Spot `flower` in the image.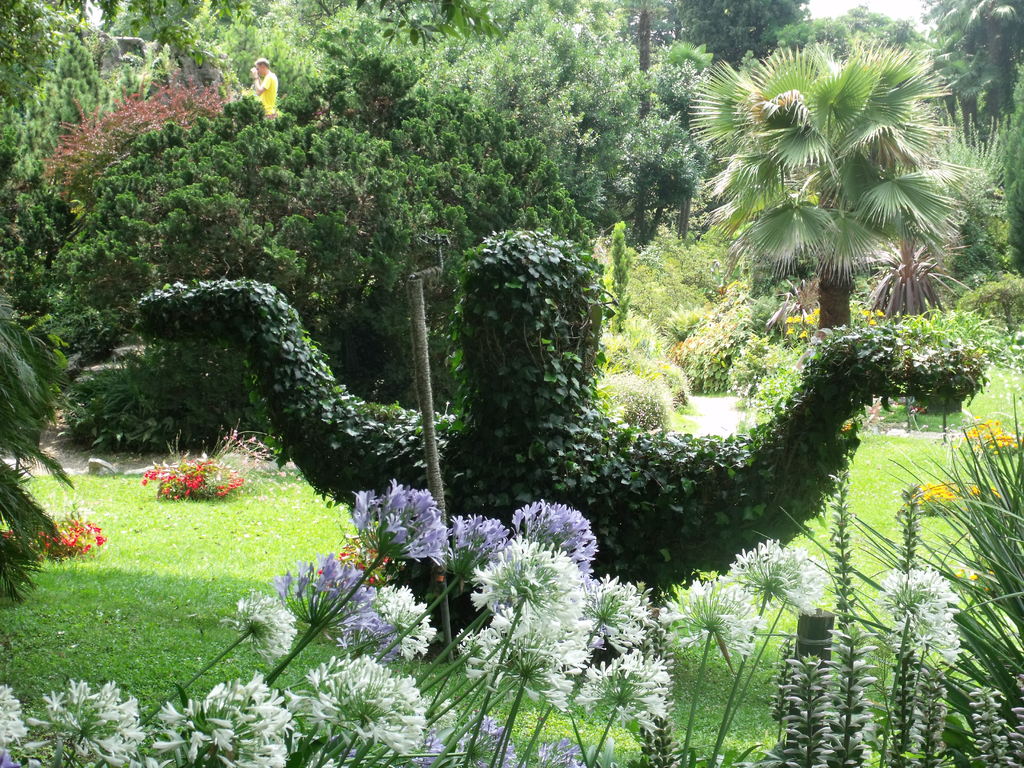
`flower` found at bbox=(0, 527, 13, 540).
